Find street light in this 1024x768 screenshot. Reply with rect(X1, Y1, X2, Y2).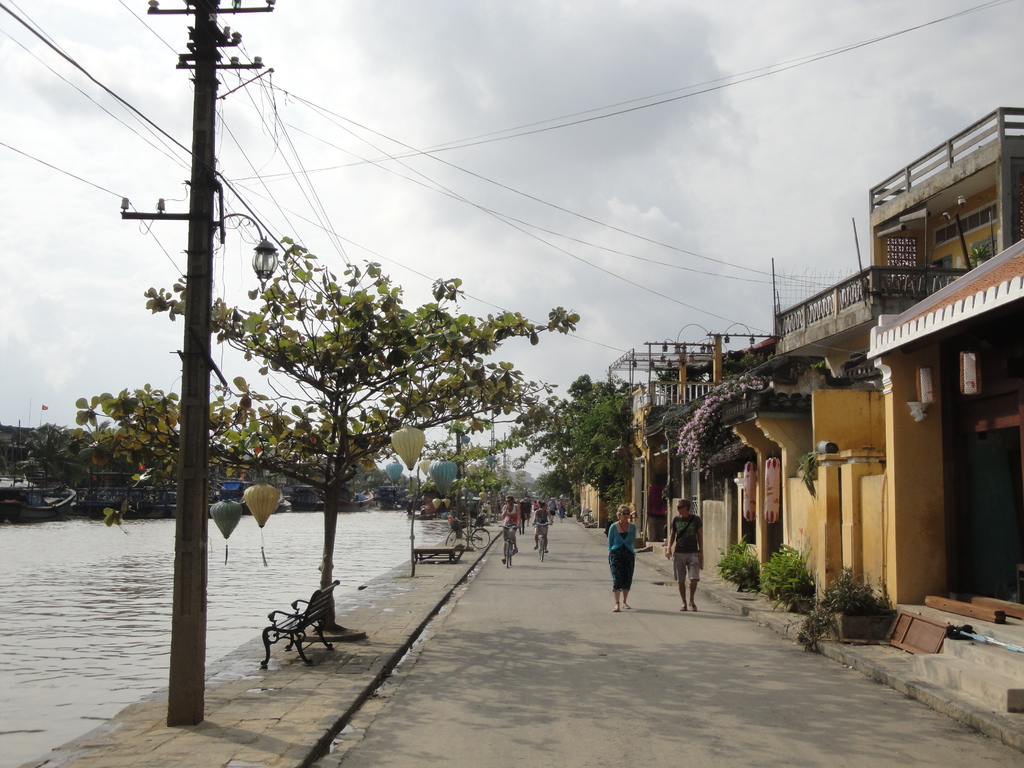
rect(117, 0, 278, 724).
